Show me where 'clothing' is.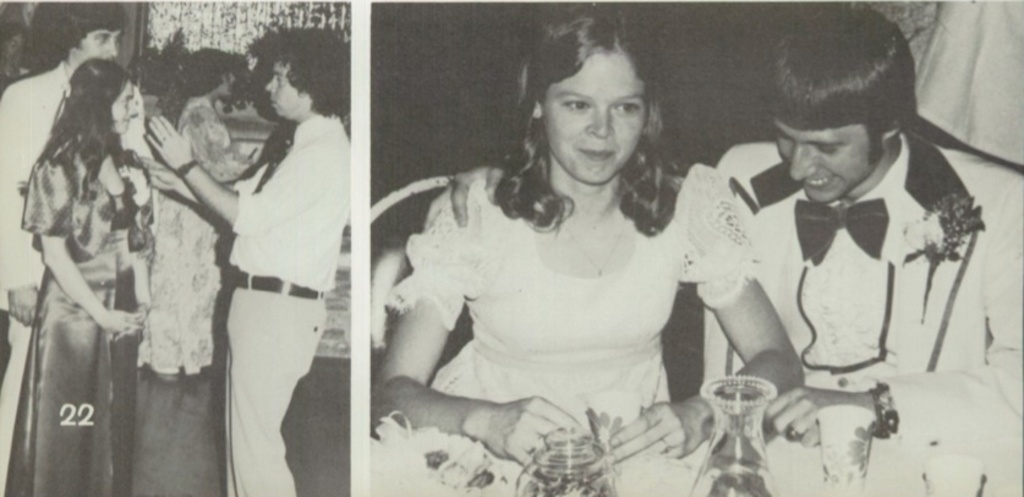
'clothing' is at 7, 141, 155, 496.
